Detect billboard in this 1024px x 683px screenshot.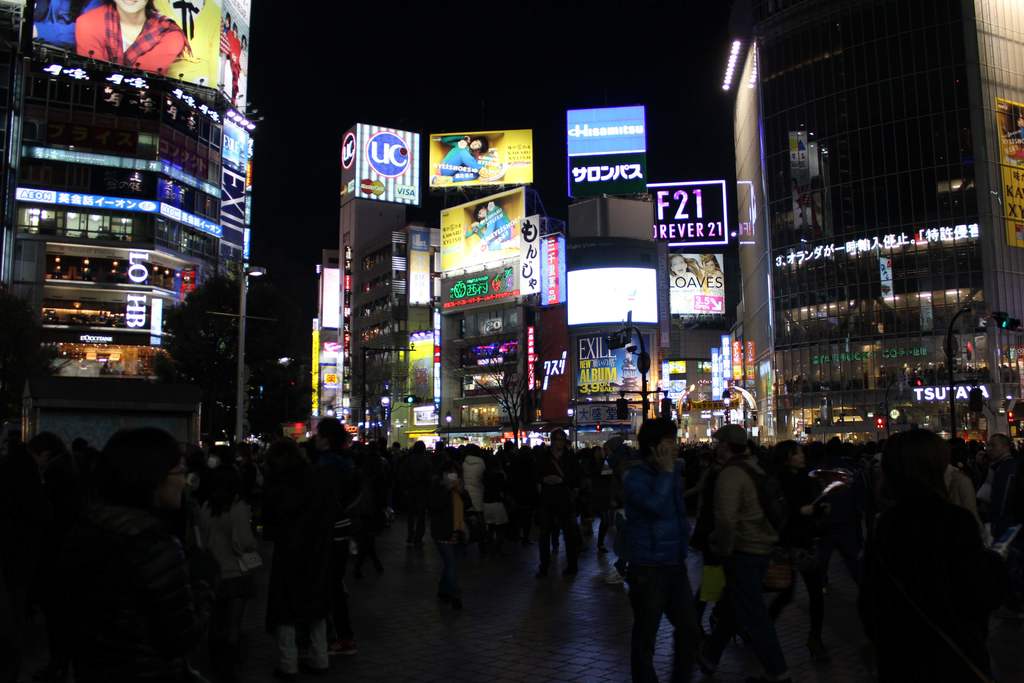
Detection: 568/335/650/399.
